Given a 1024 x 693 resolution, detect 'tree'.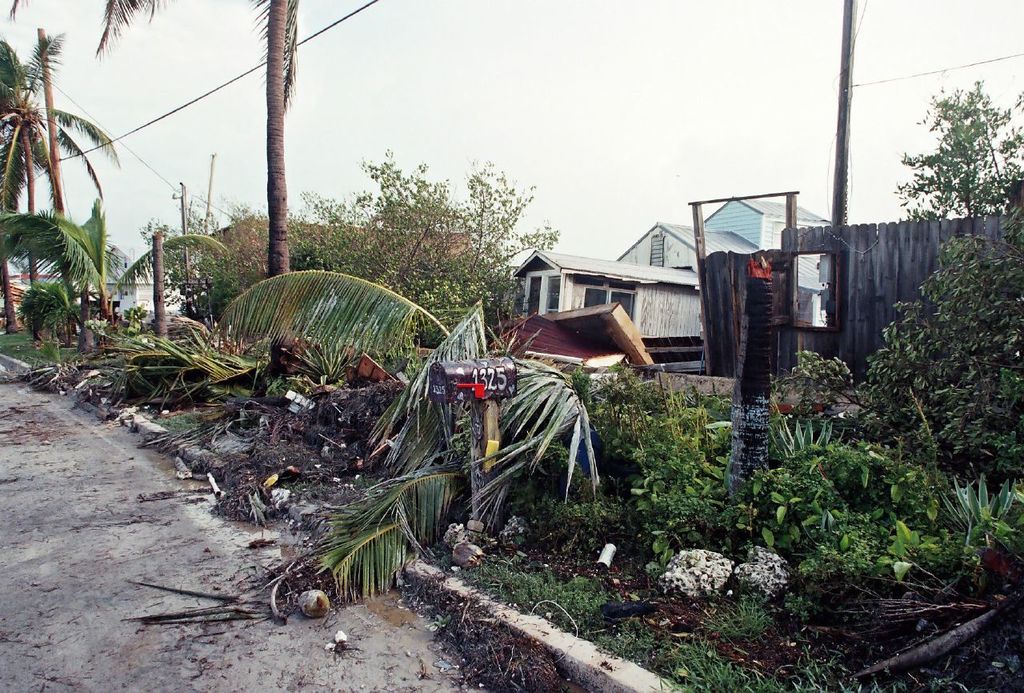
303,144,560,362.
